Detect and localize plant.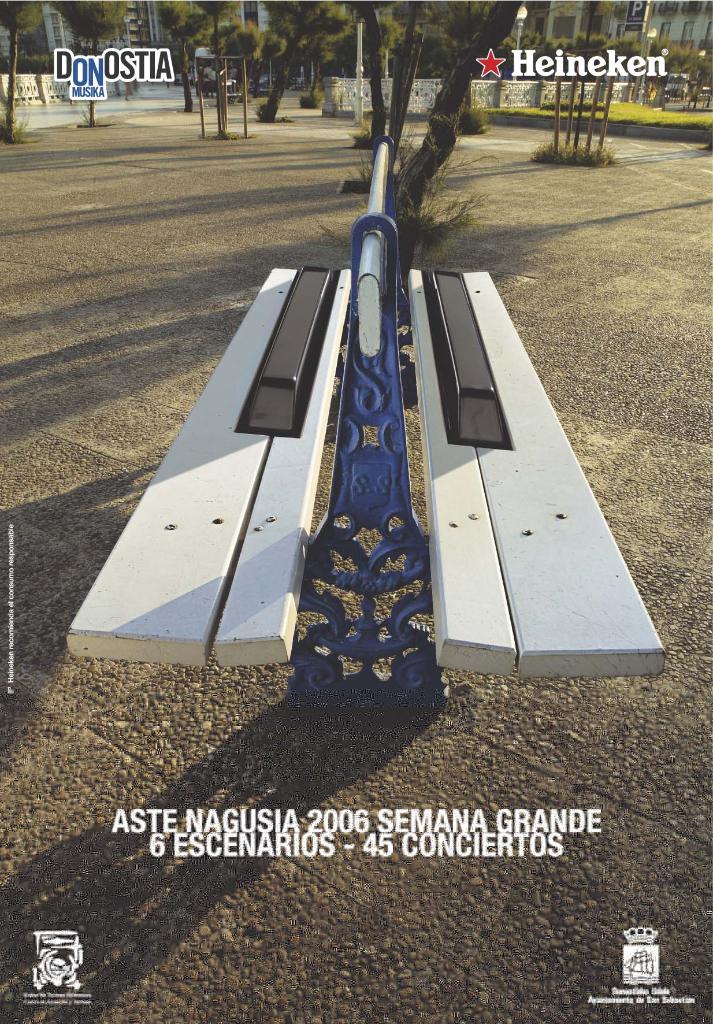
Localized at Rect(211, 127, 246, 137).
